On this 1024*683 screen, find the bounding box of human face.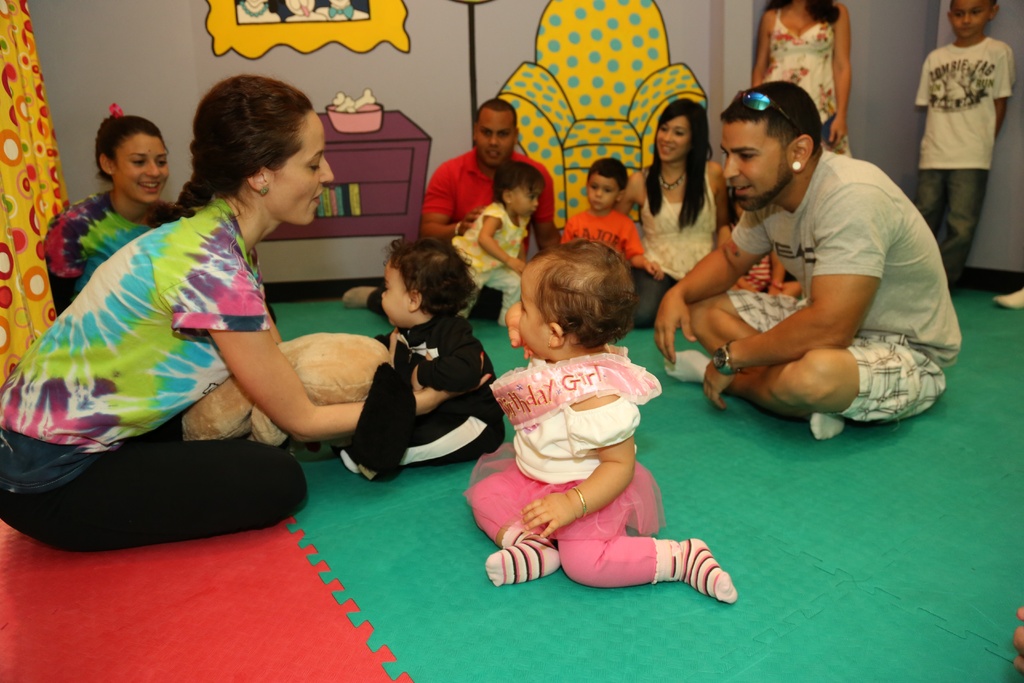
Bounding box: Rect(513, 181, 543, 217).
